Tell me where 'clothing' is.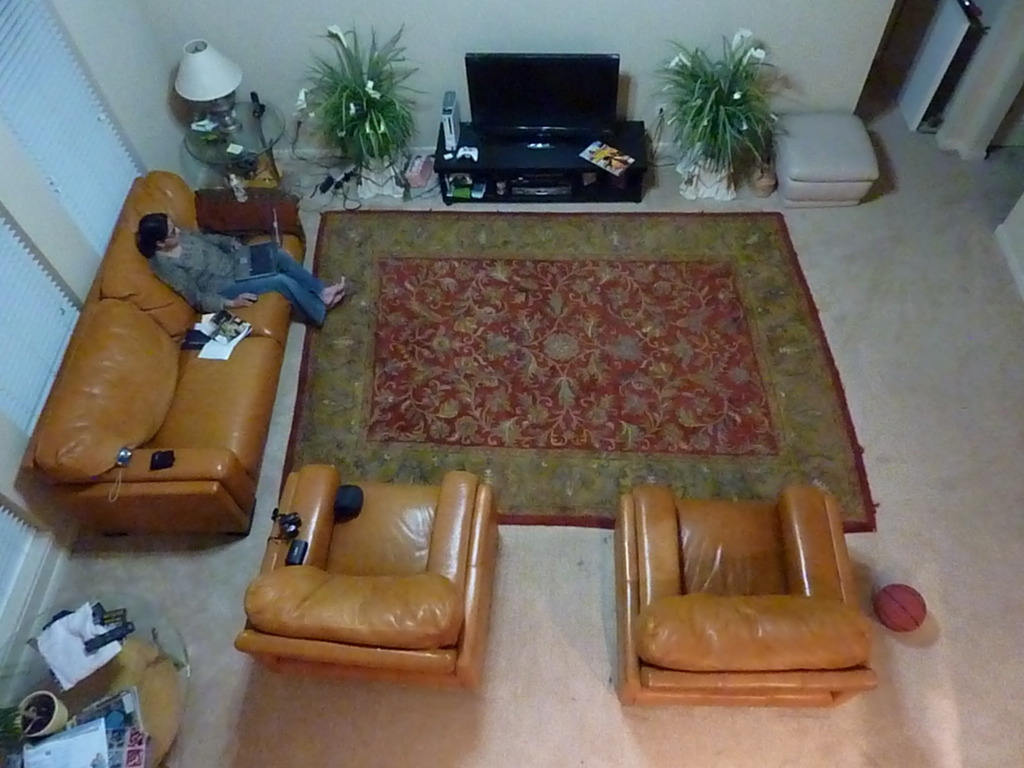
'clothing' is at left=145, top=229, right=337, bottom=324.
